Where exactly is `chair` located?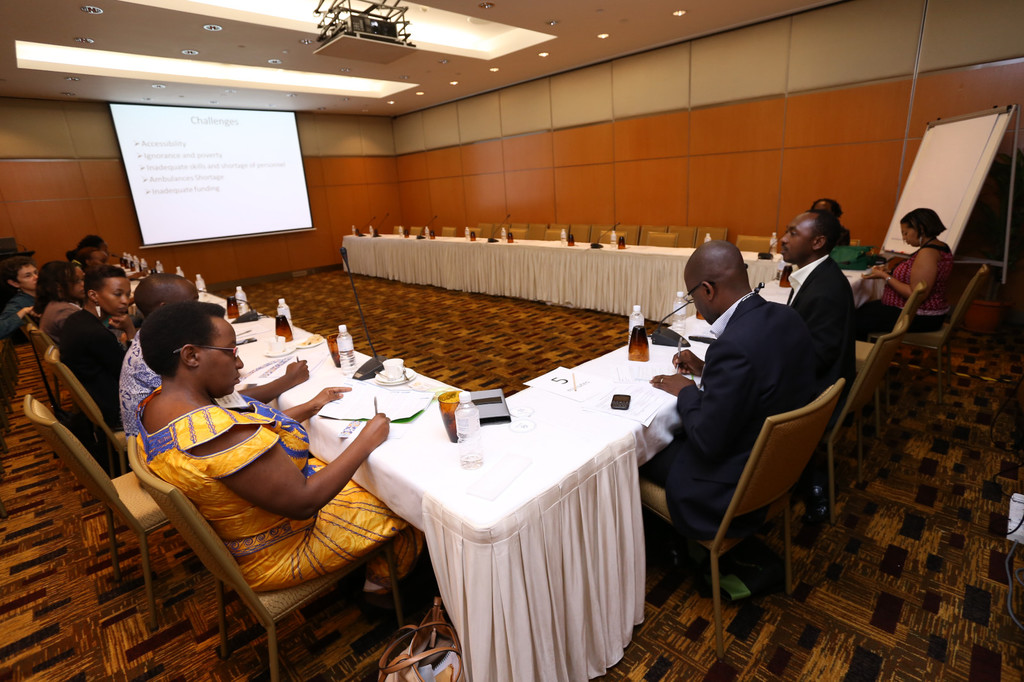
Its bounding box is x1=646, y1=232, x2=675, y2=248.
